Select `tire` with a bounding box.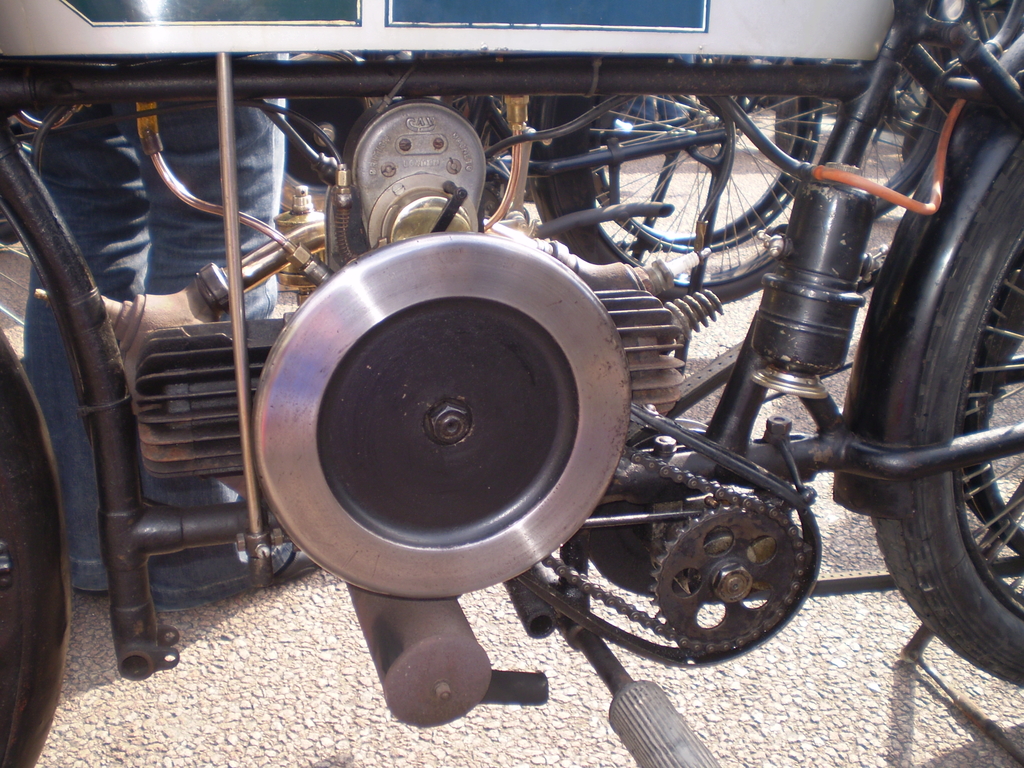
(x1=964, y1=262, x2=1023, y2=556).
